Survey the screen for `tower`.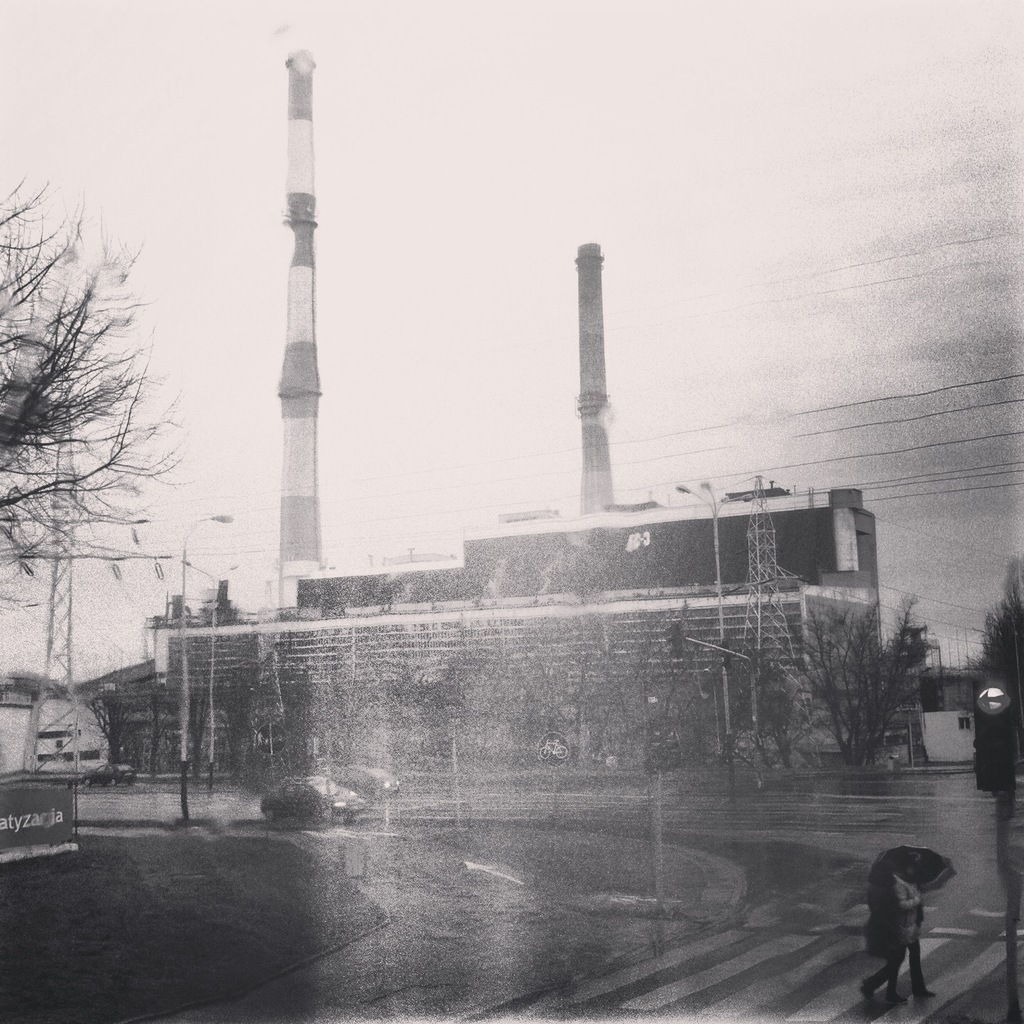
Survey found: (left=202, top=33, right=388, bottom=638).
